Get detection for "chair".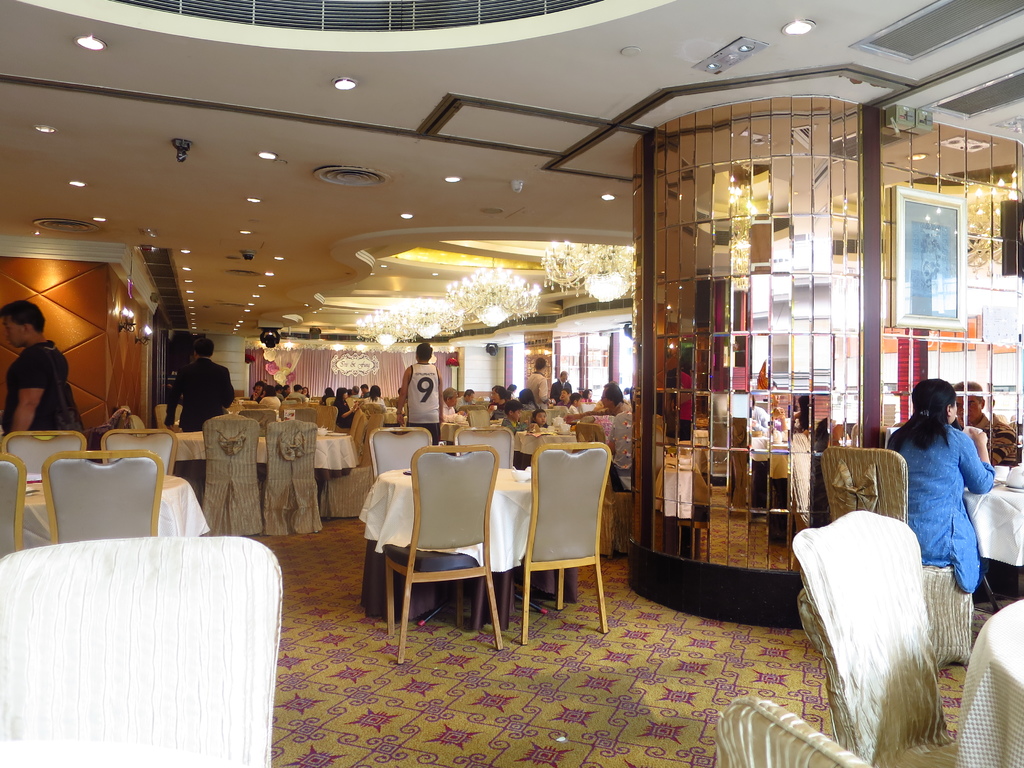
Detection: locate(792, 505, 963, 767).
